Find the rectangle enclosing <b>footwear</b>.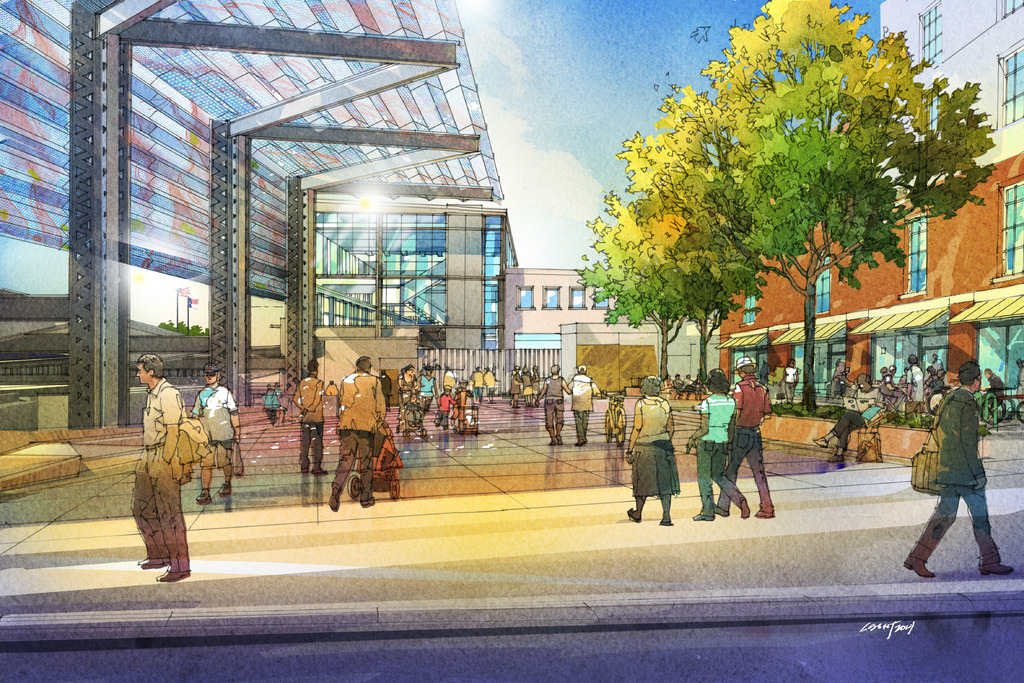
x1=327, y1=493, x2=339, y2=514.
